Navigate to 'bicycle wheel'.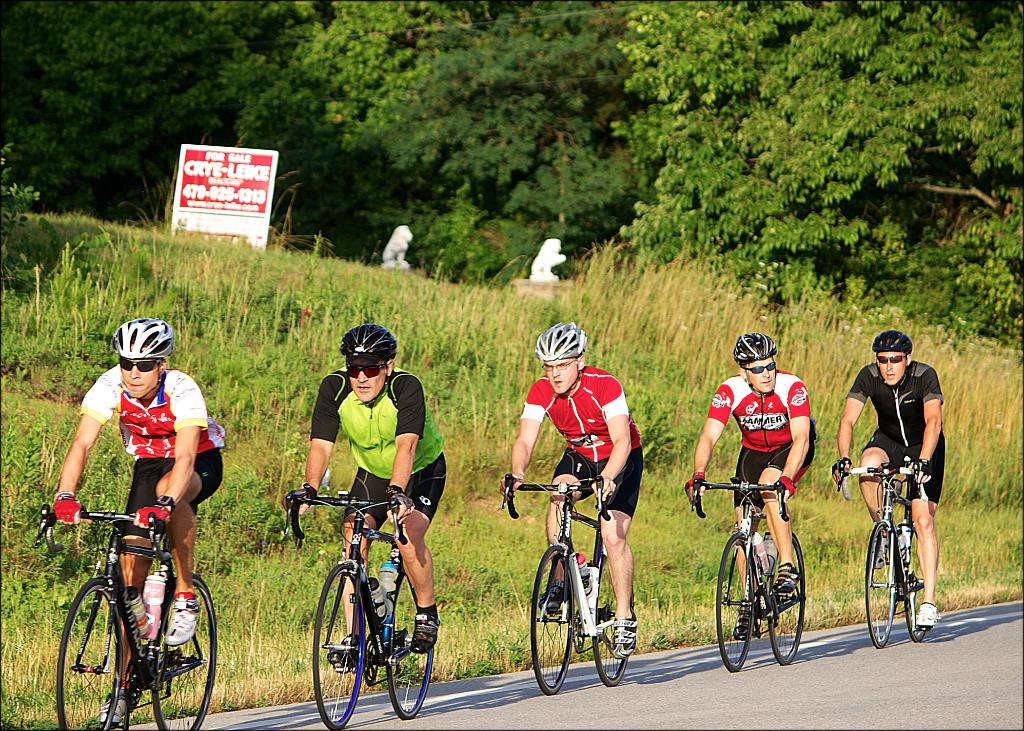
Navigation target: BBox(531, 547, 577, 693).
